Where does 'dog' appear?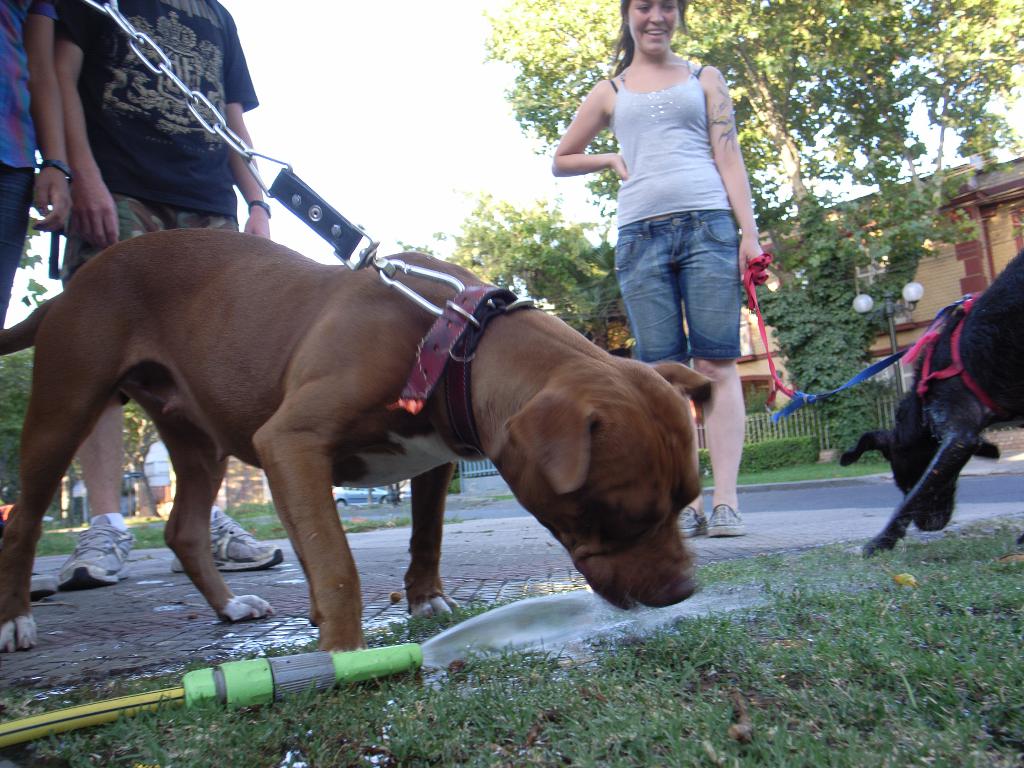
Appears at region(0, 232, 723, 651).
